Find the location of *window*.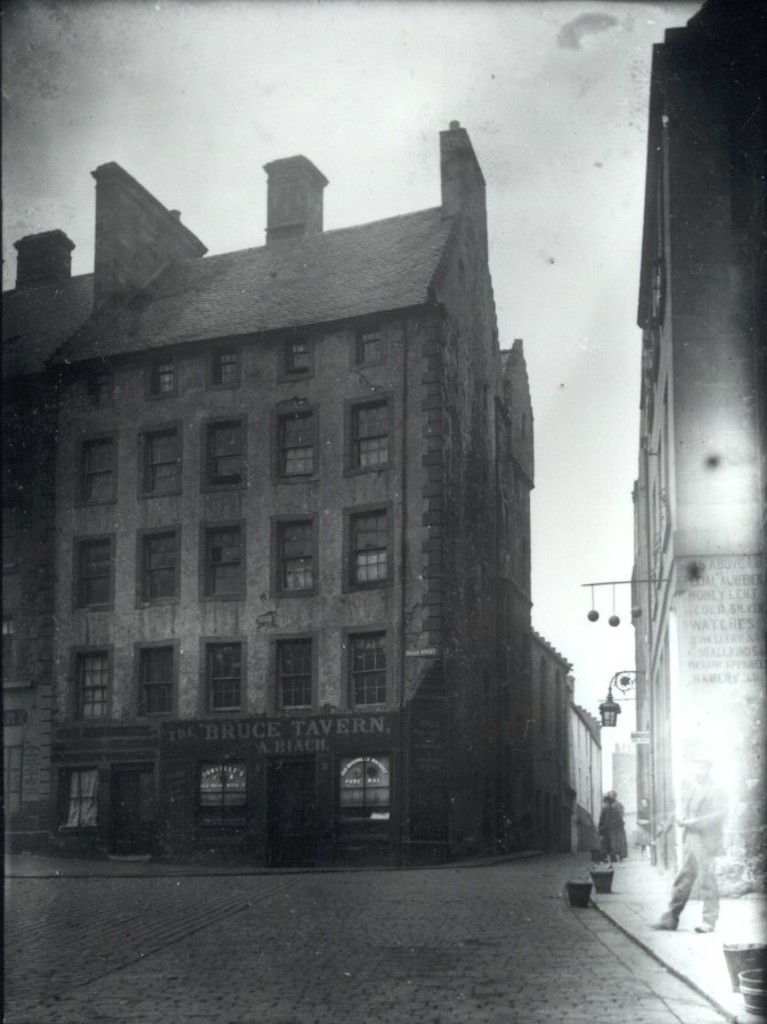
Location: l=73, t=533, r=115, b=612.
